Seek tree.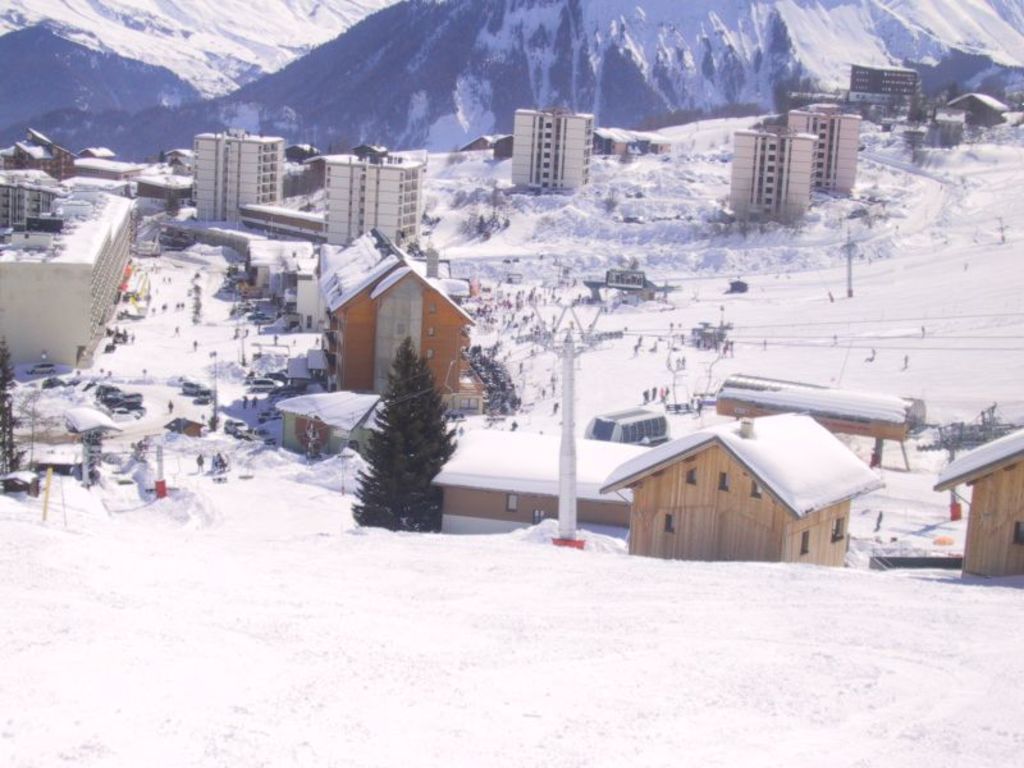
[left=340, top=355, right=471, bottom=534].
